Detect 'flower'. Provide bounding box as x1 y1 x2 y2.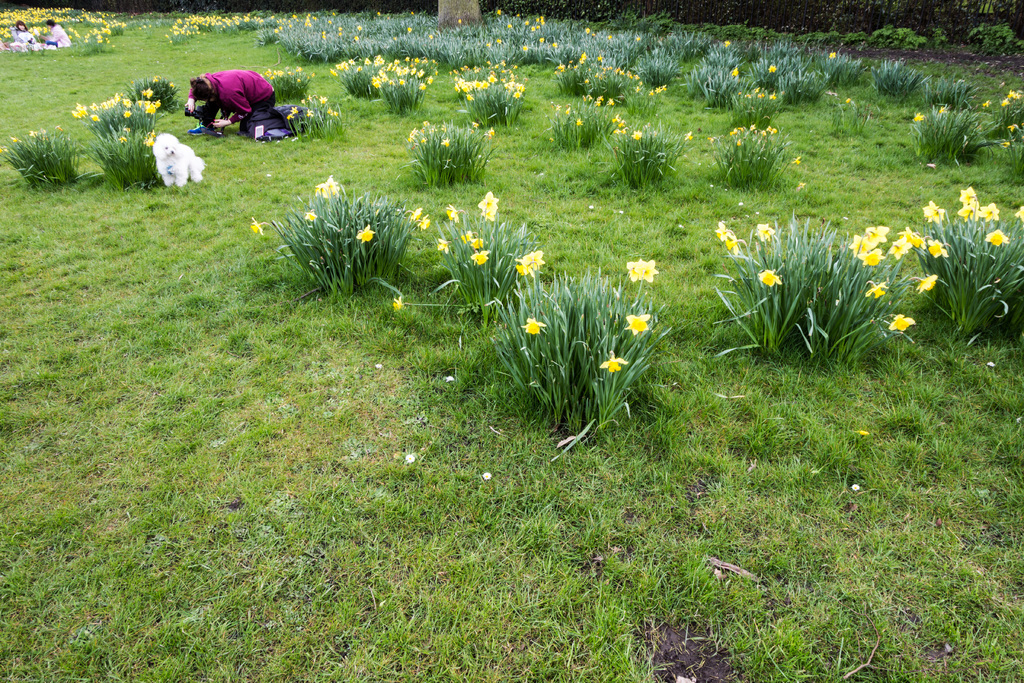
302 210 312 222.
